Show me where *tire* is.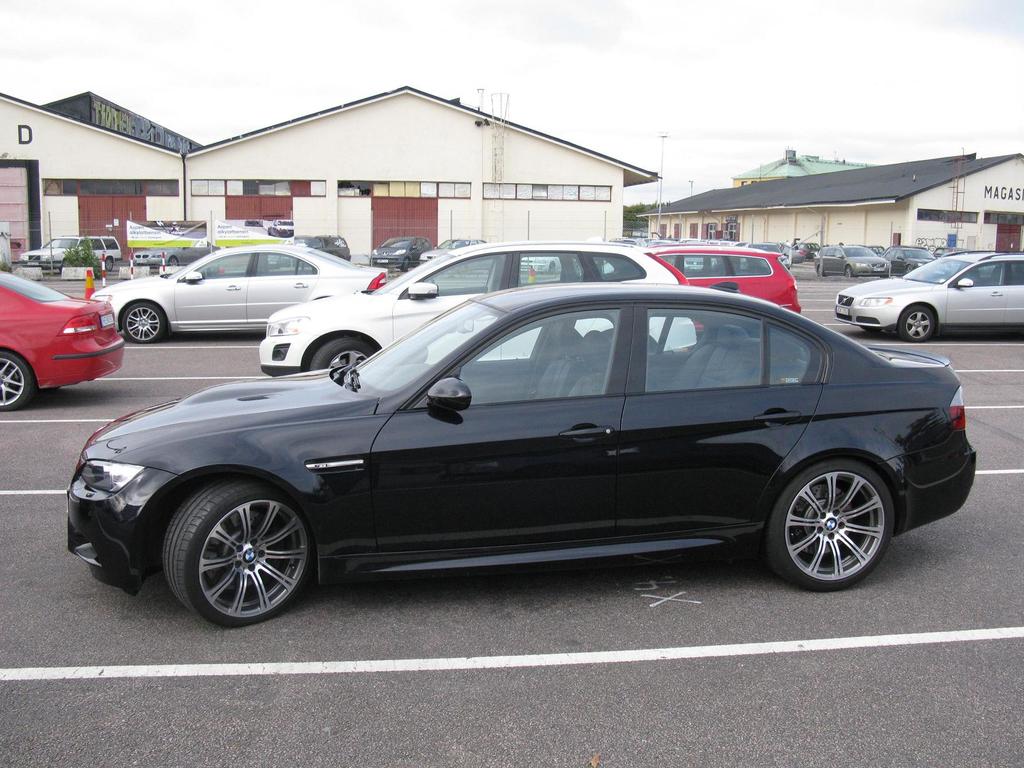
*tire* is at box=[840, 265, 852, 284].
